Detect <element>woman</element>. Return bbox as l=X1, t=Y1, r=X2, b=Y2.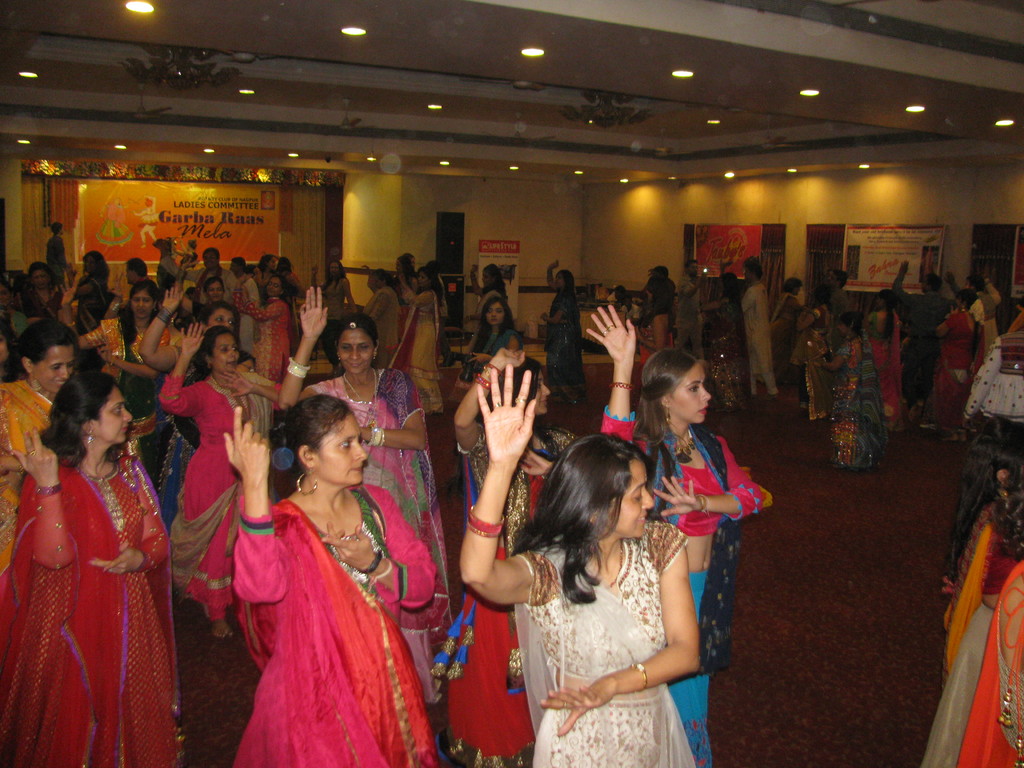
l=630, t=276, r=688, b=404.
